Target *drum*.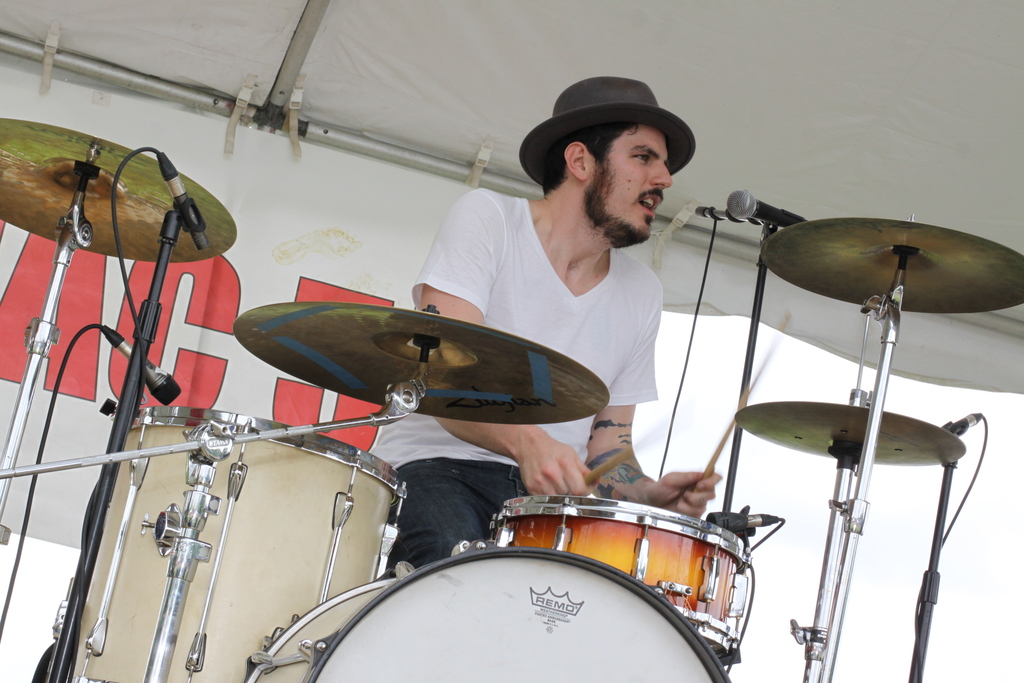
Target region: locate(492, 492, 750, 667).
